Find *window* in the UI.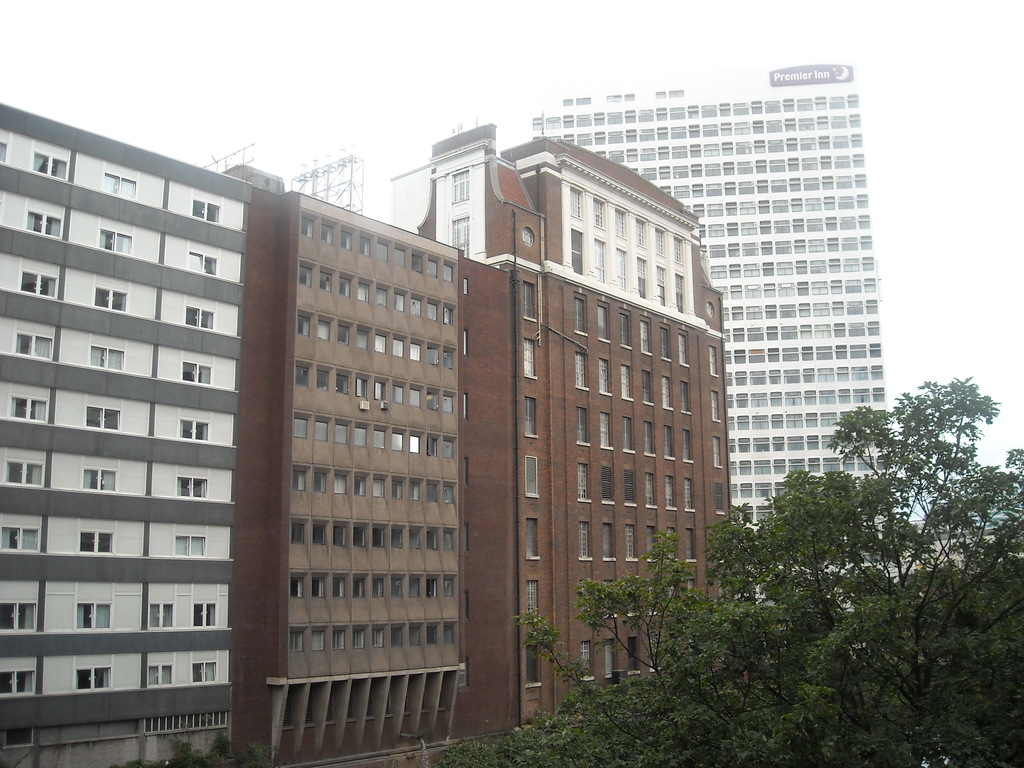
UI element at bbox=(625, 90, 633, 99).
